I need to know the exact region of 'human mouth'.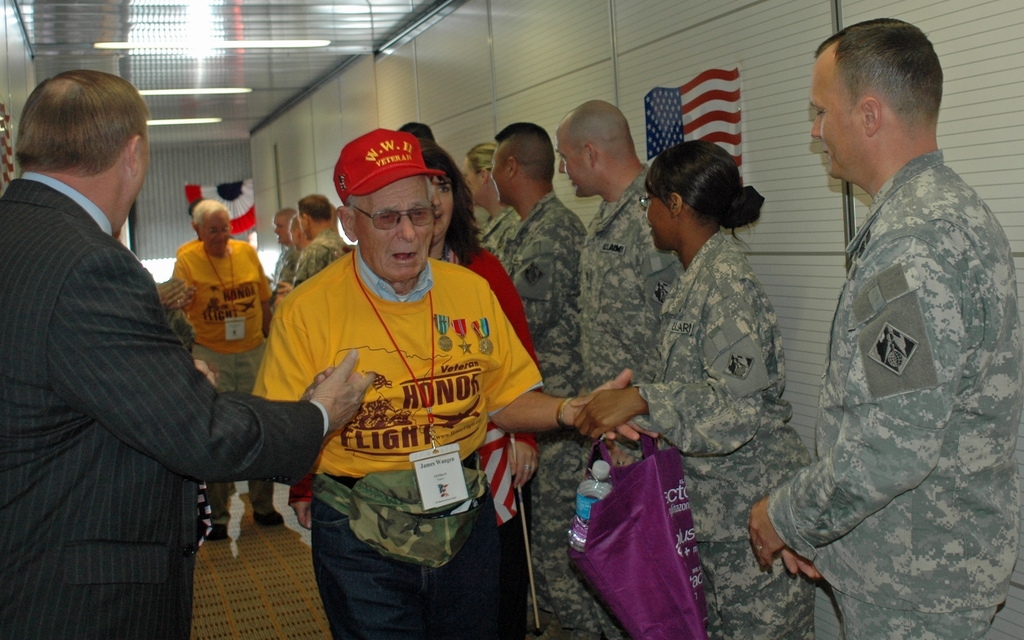
Region: l=568, t=181, r=573, b=183.
